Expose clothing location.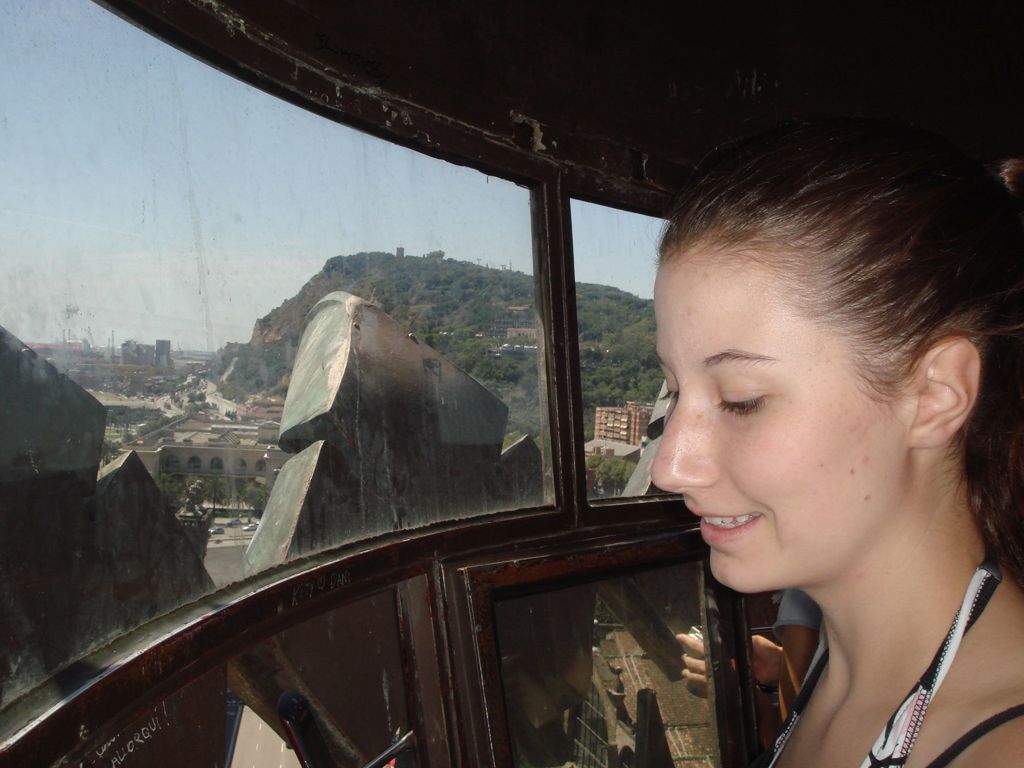
Exposed at {"x1": 747, "y1": 556, "x2": 1023, "y2": 767}.
